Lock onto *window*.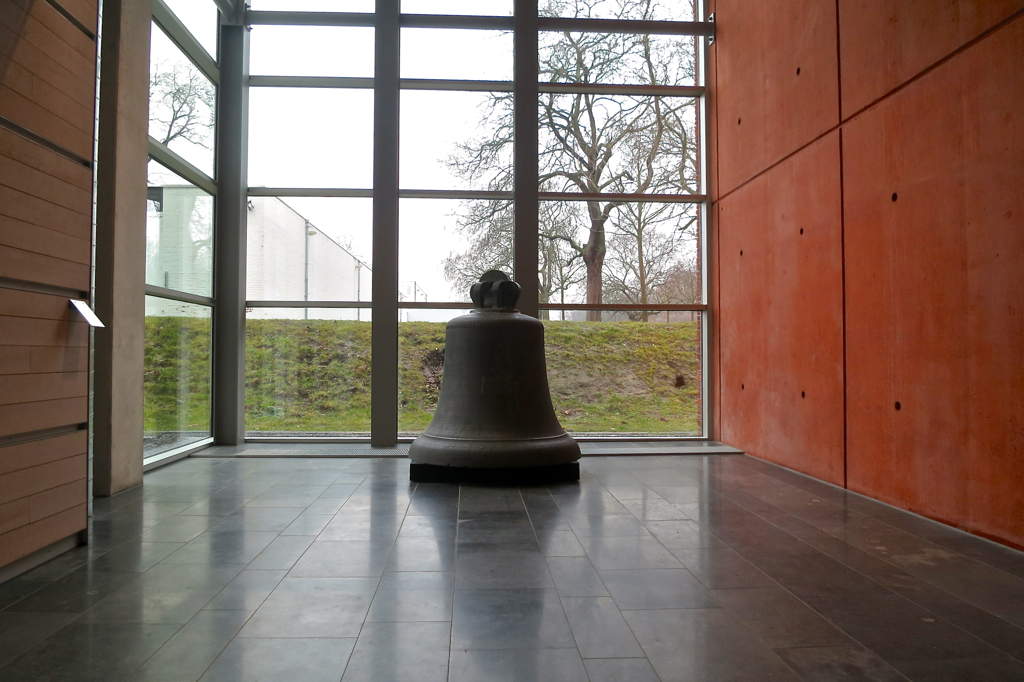
Locked: BBox(46, 0, 794, 504).
